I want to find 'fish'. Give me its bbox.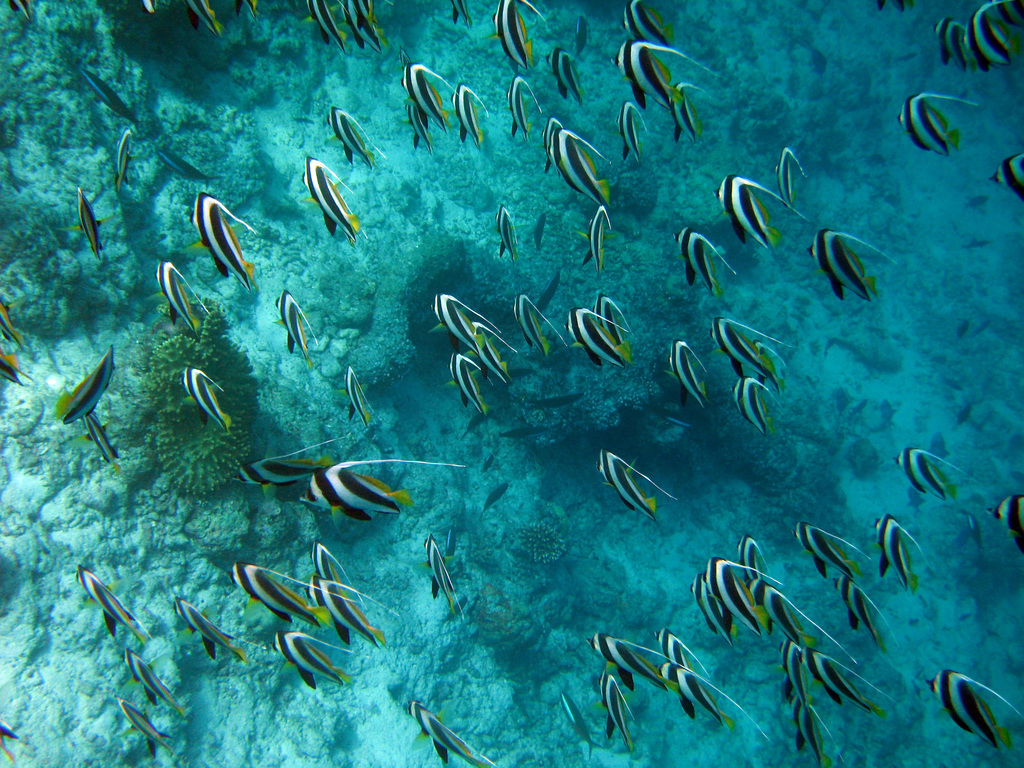
(657,628,710,675).
